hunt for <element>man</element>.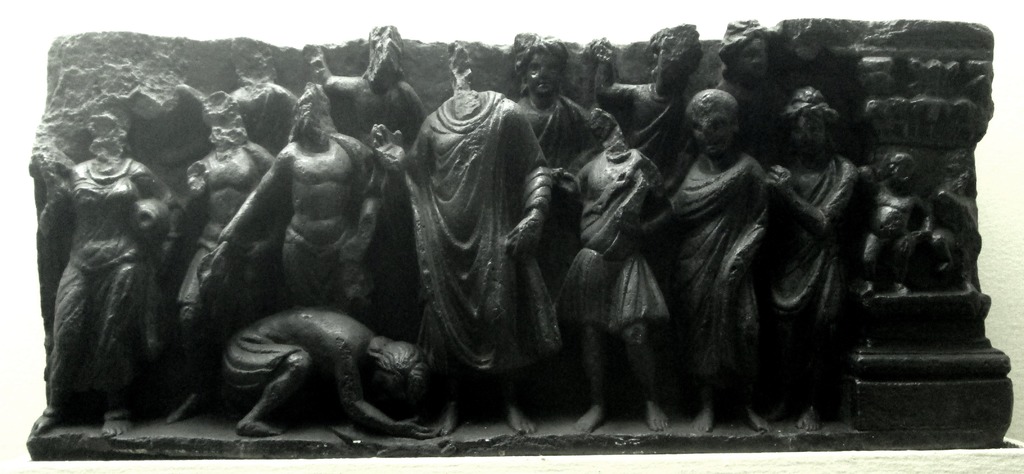
Hunted down at detection(516, 40, 602, 177).
